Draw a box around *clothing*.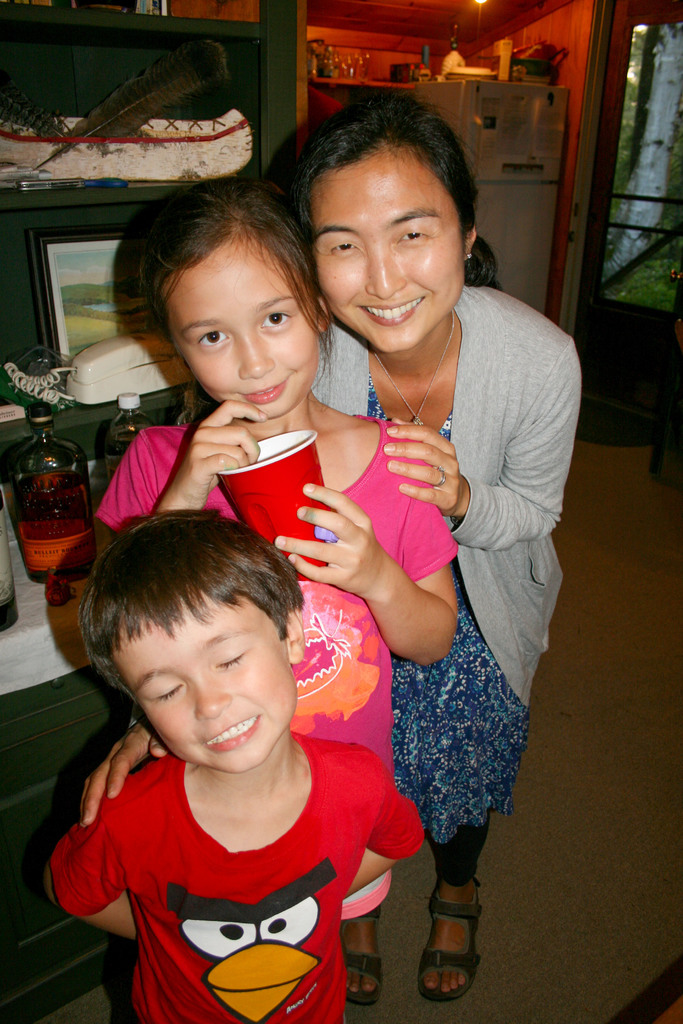
<region>95, 416, 458, 794</region>.
